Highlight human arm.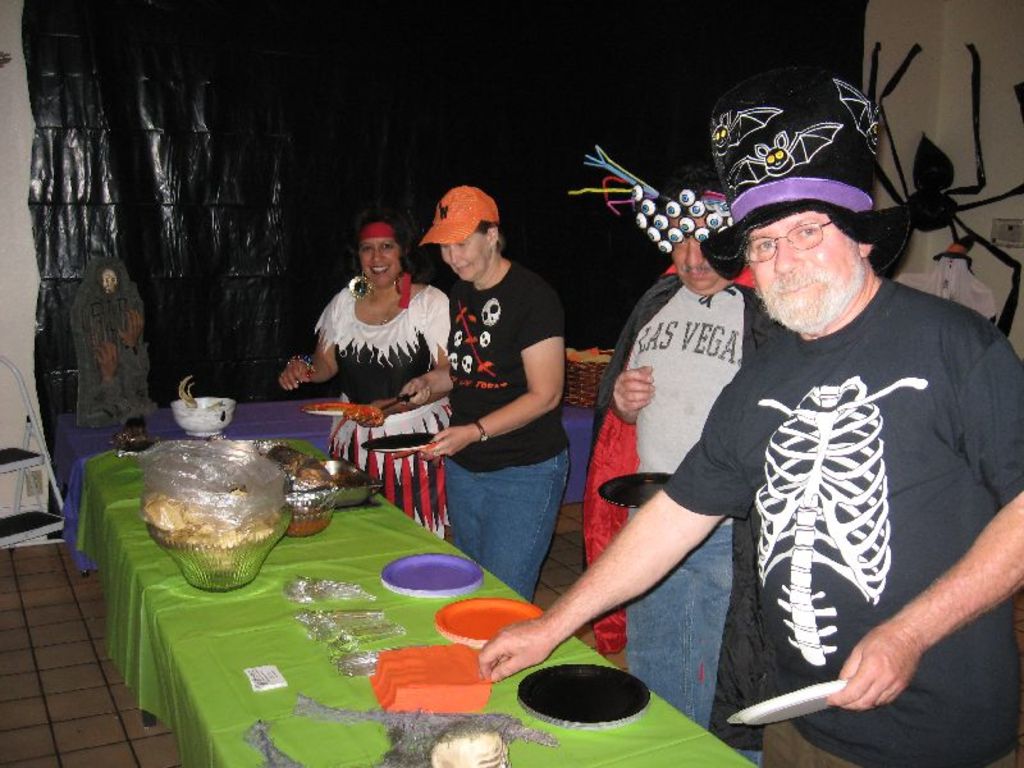
Highlighted region: 422 269 568 457.
